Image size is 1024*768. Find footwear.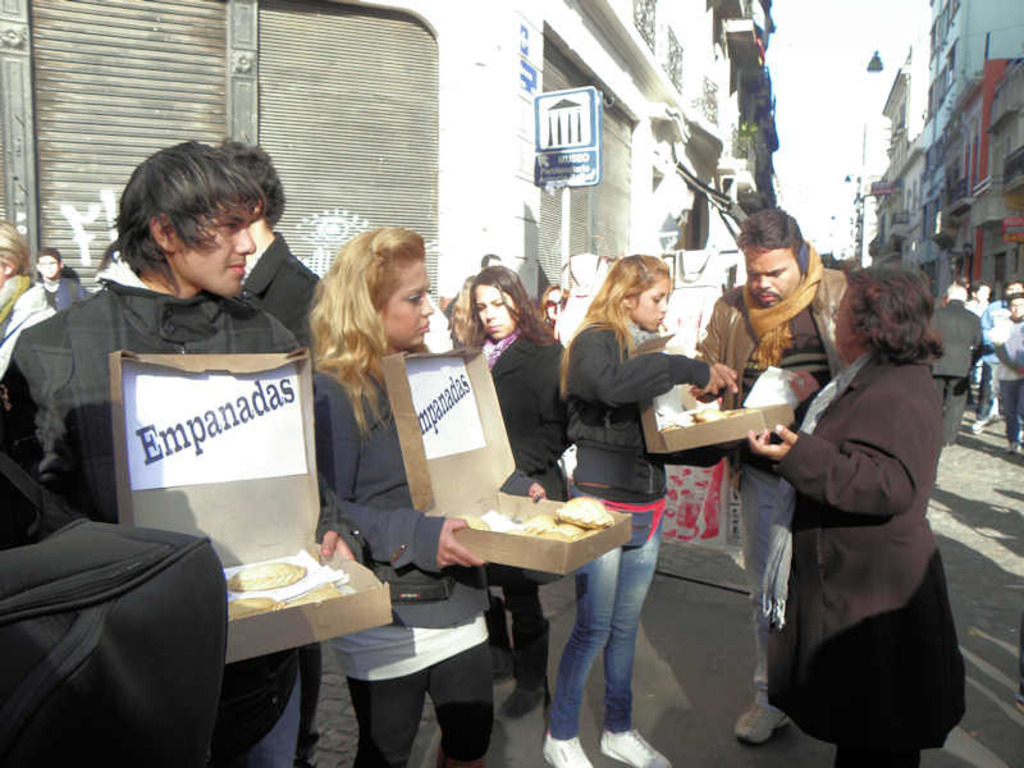
locate(605, 727, 672, 767).
